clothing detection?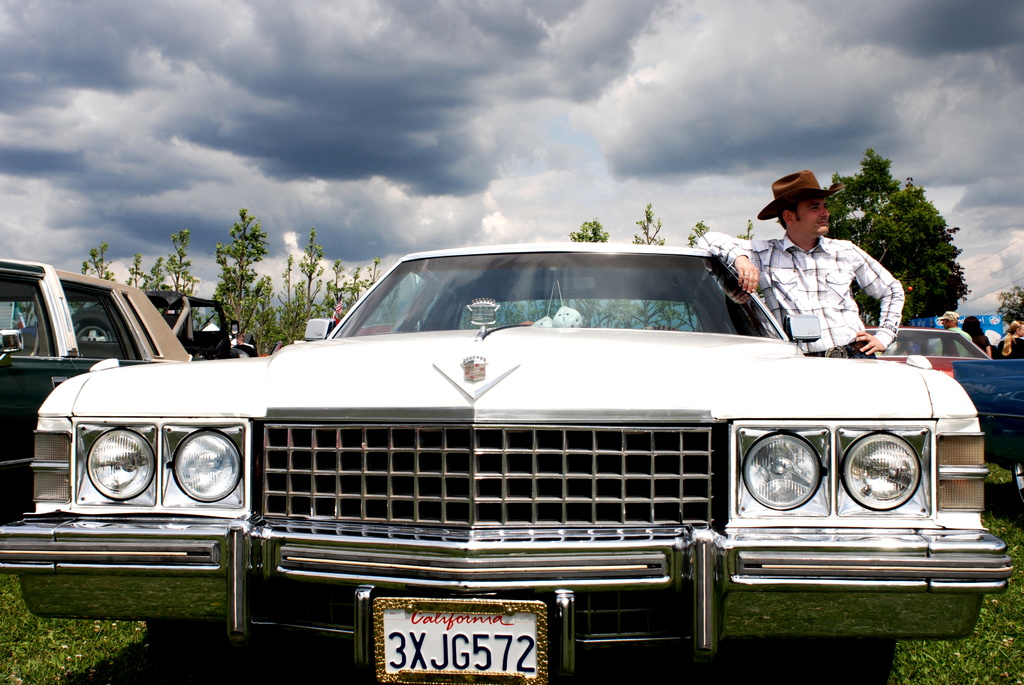
[x1=998, y1=337, x2=1023, y2=356]
